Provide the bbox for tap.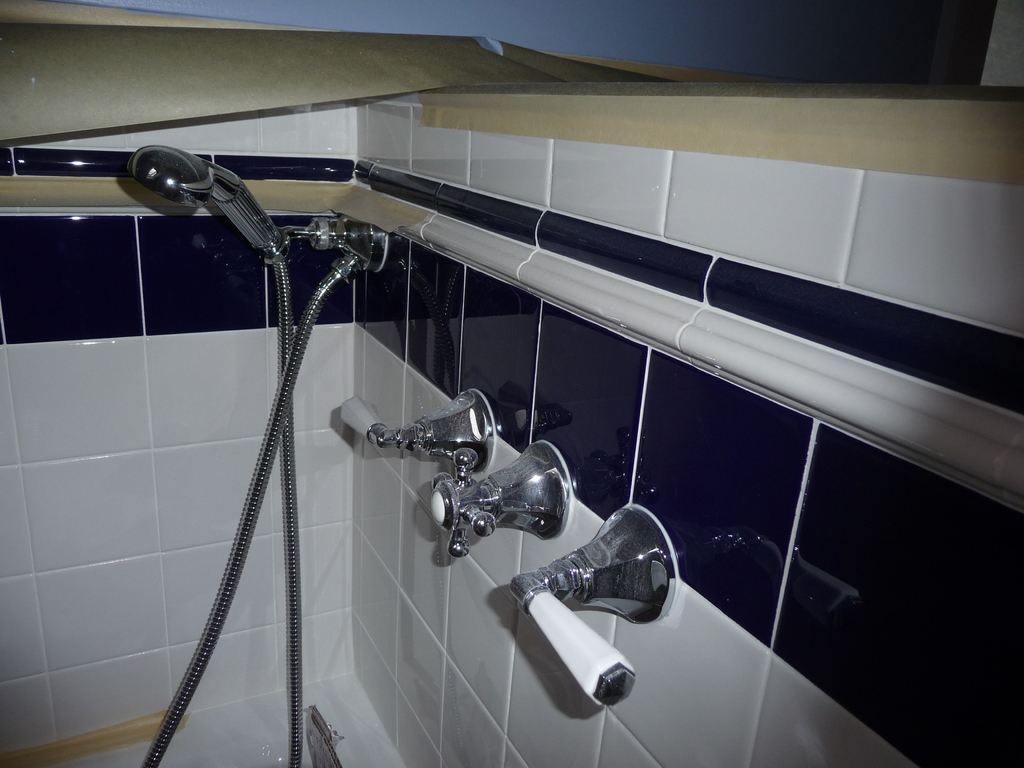
detection(348, 408, 668, 671).
